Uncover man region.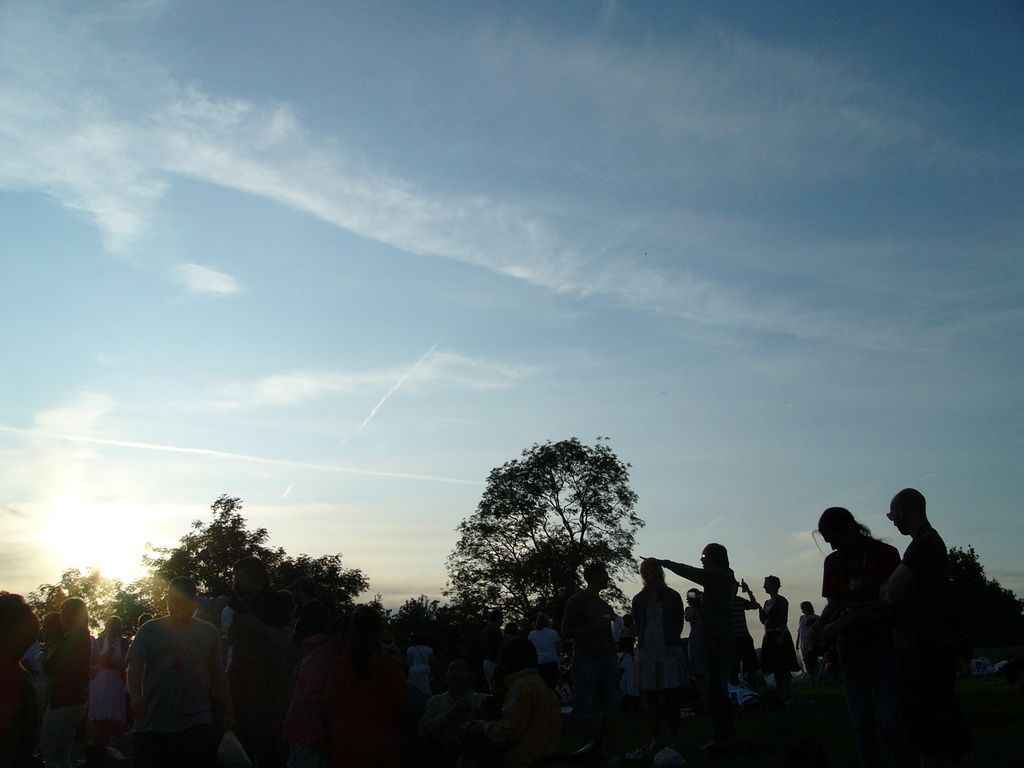
Uncovered: BBox(879, 483, 968, 767).
